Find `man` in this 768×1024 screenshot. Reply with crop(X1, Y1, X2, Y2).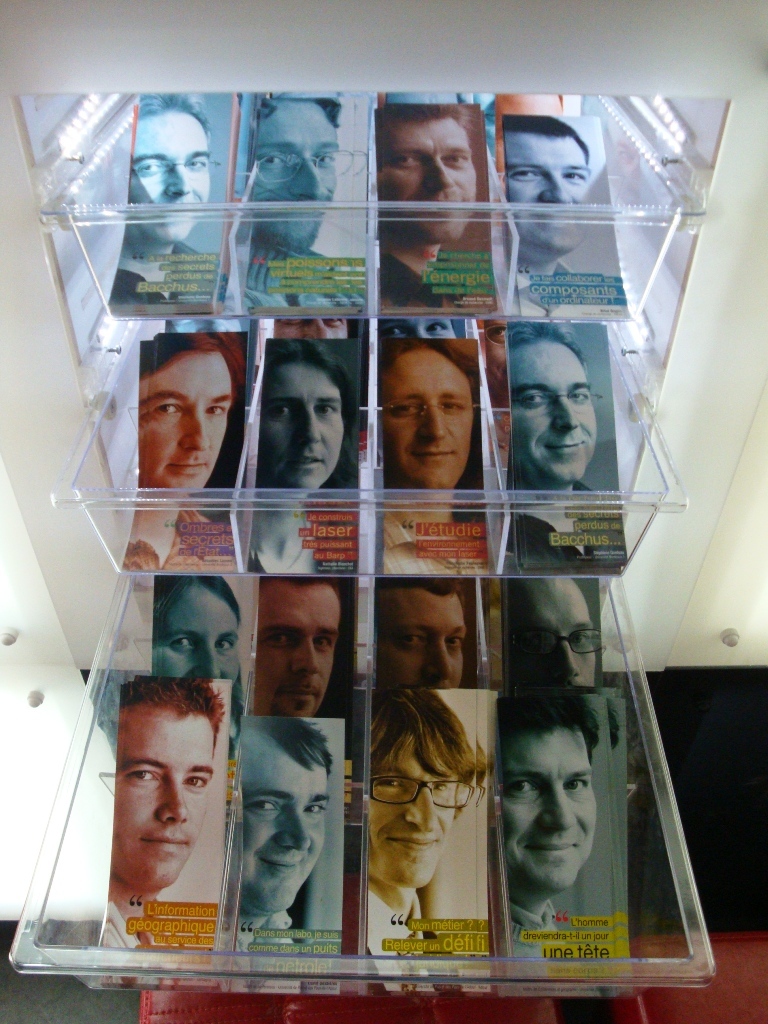
crop(377, 576, 469, 682).
